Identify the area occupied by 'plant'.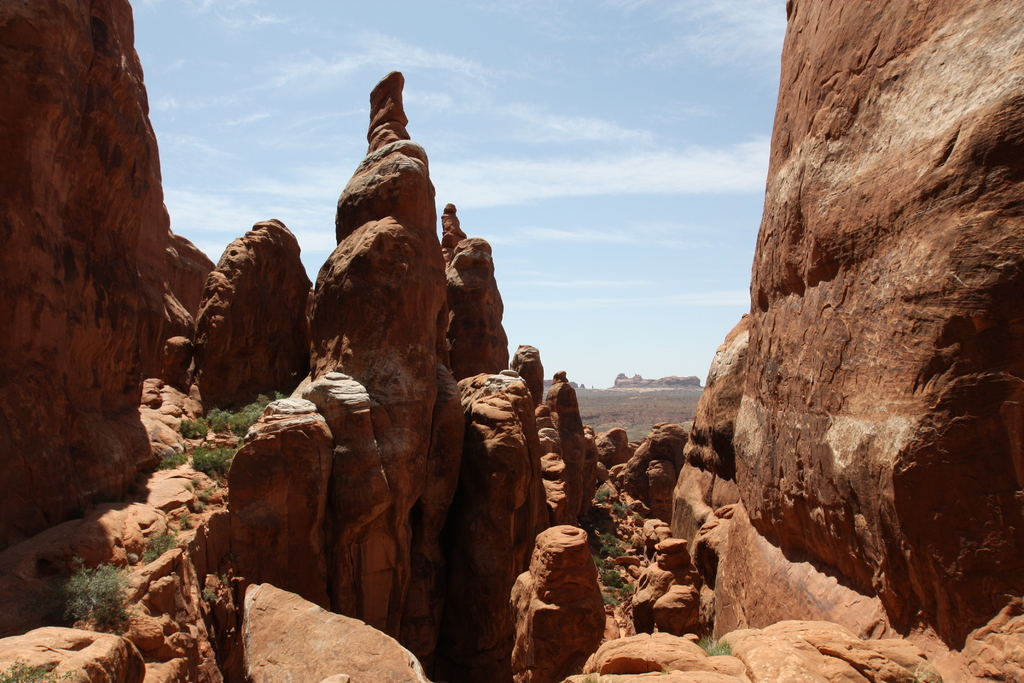
Area: (179,515,191,529).
